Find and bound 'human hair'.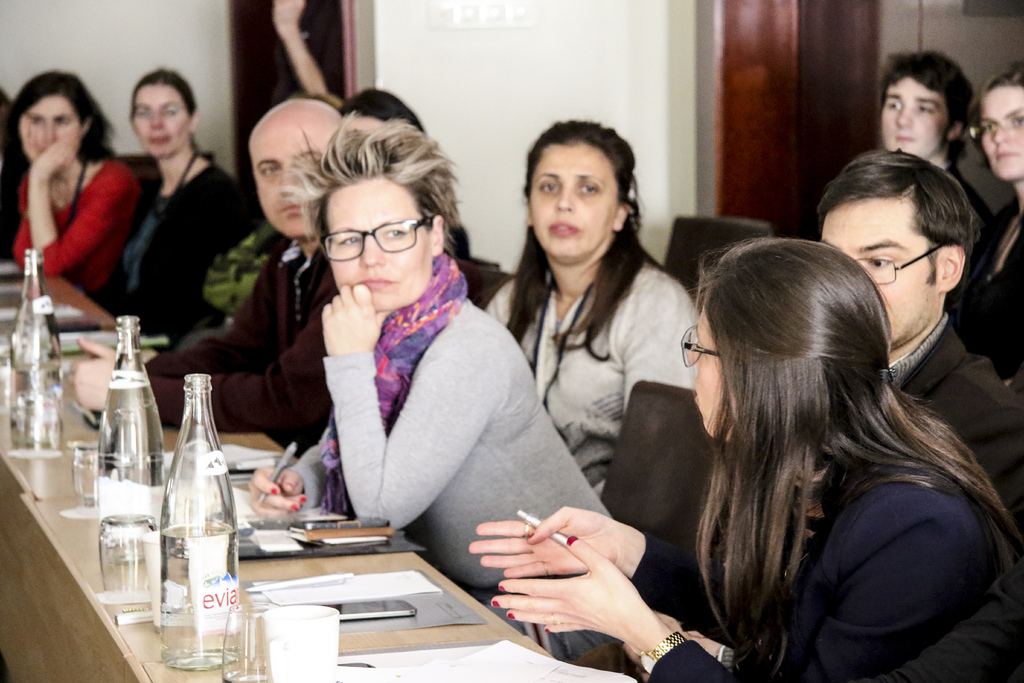
Bound: [8, 67, 125, 197].
